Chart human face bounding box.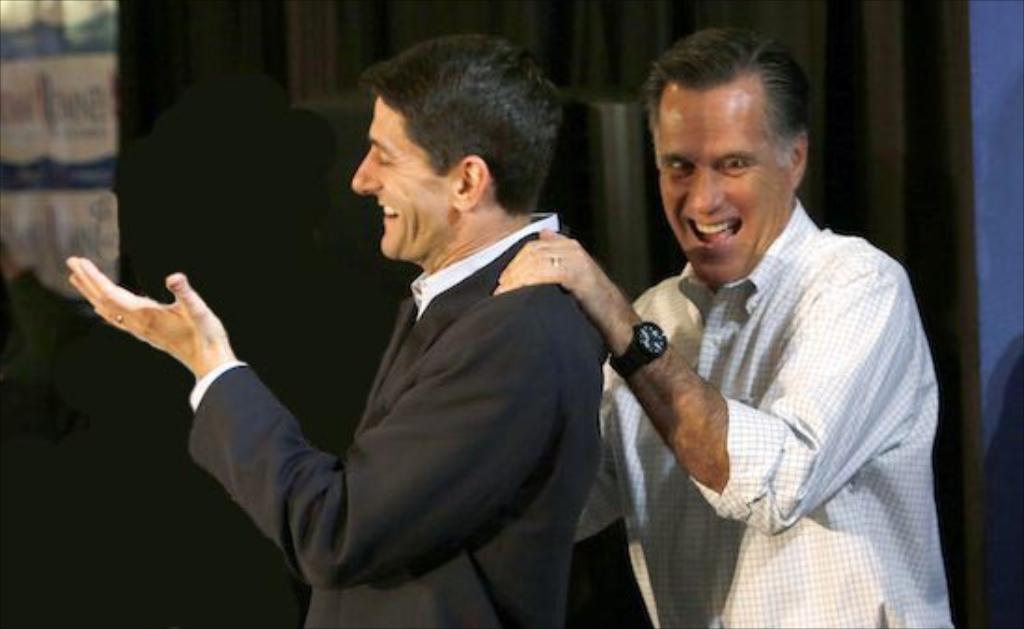
Charted: (left=345, top=93, right=450, bottom=259).
